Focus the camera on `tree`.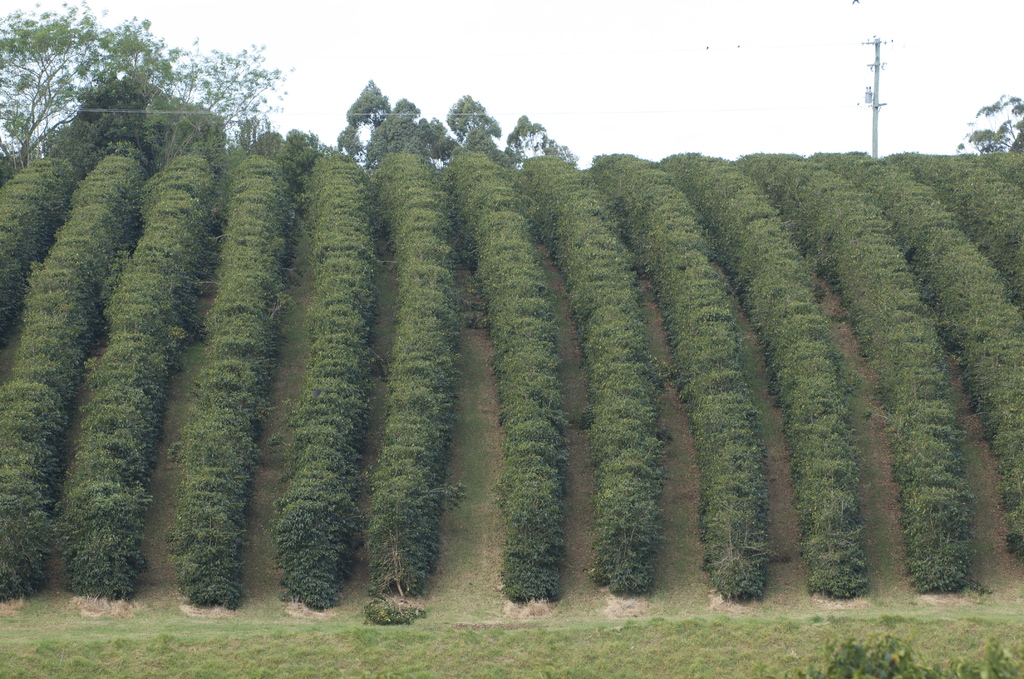
Focus region: (0,0,183,160).
